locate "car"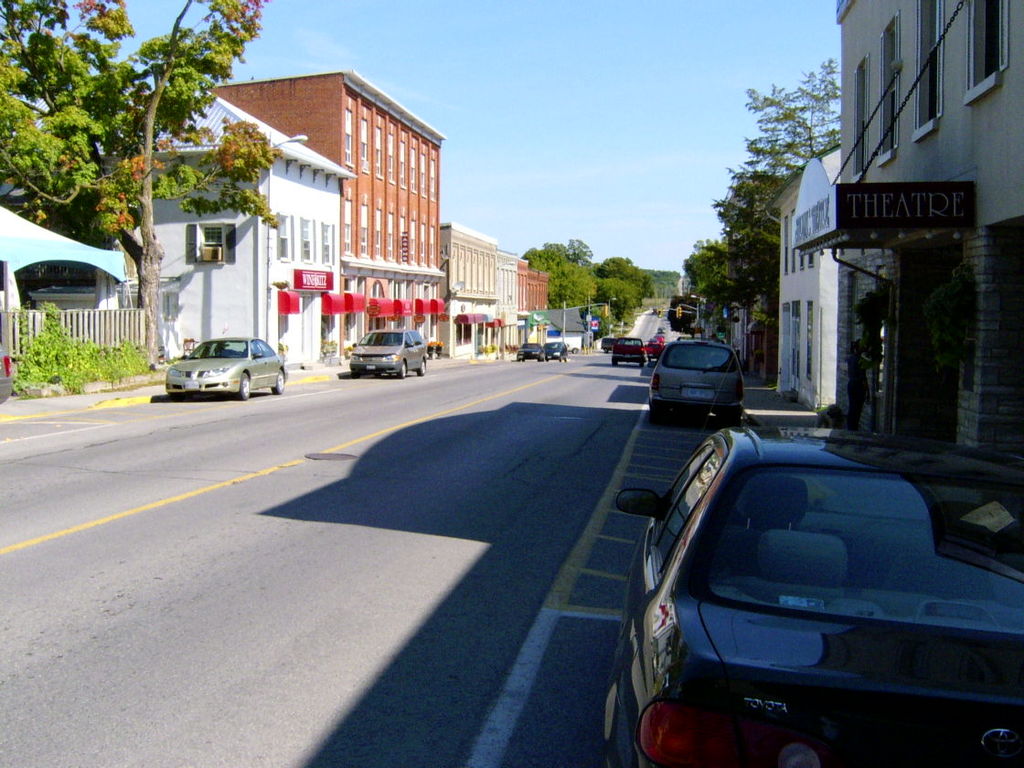
x1=167 y1=337 x2=286 y2=403
